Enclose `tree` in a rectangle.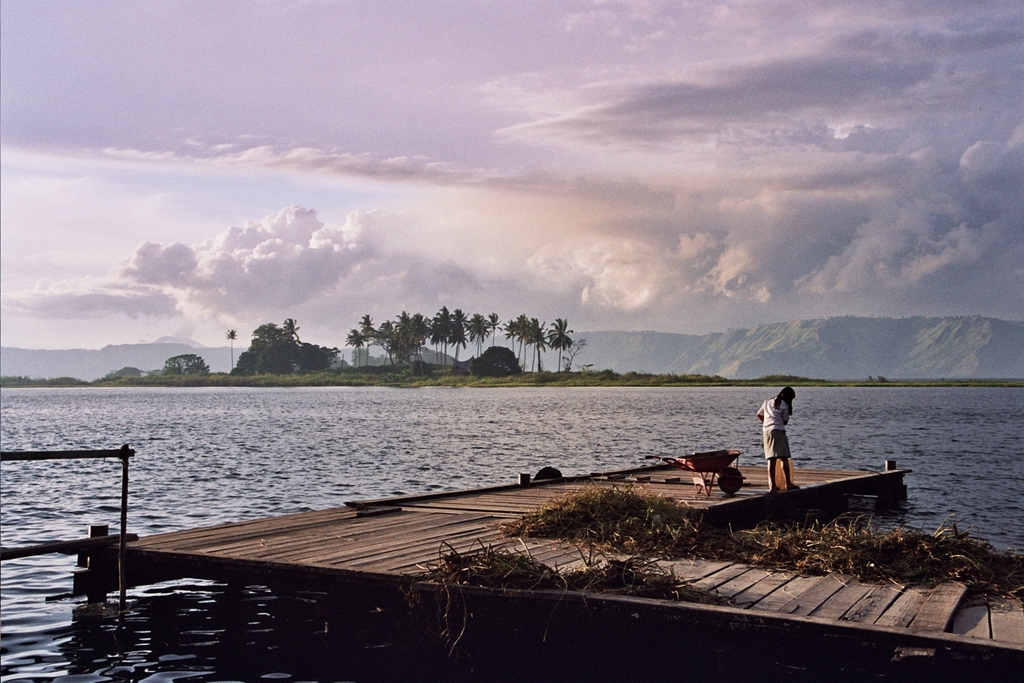
bbox(525, 313, 545, 369).
